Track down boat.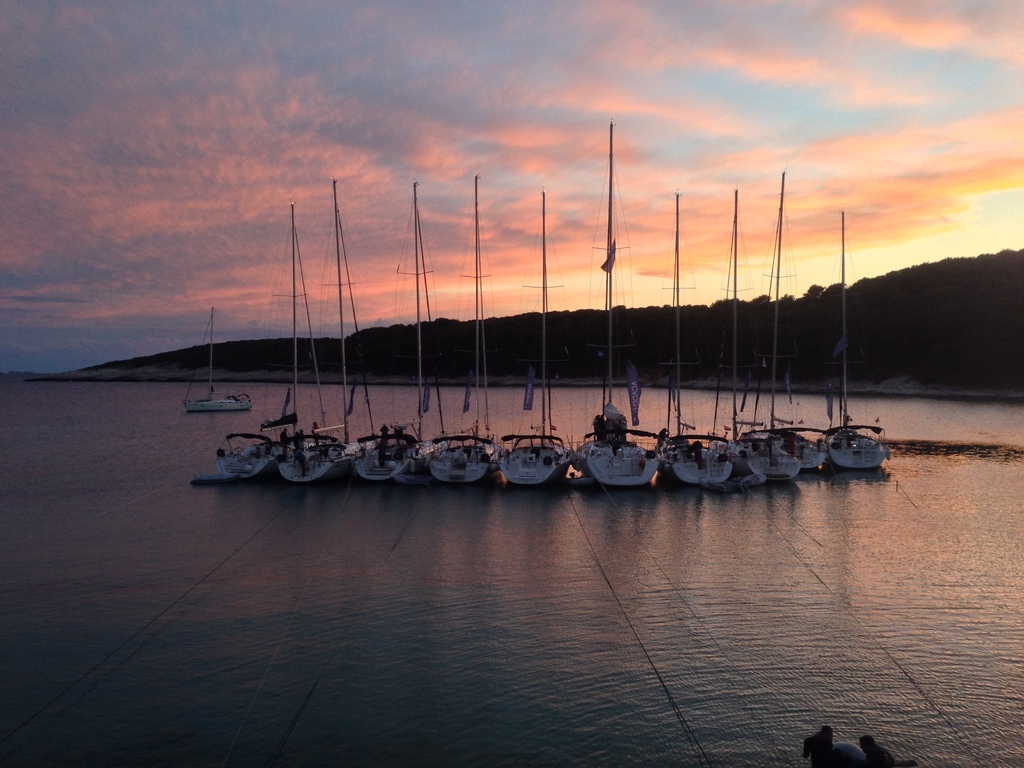
Tracked to (left=349, top=173, right=426, bottom=486).
